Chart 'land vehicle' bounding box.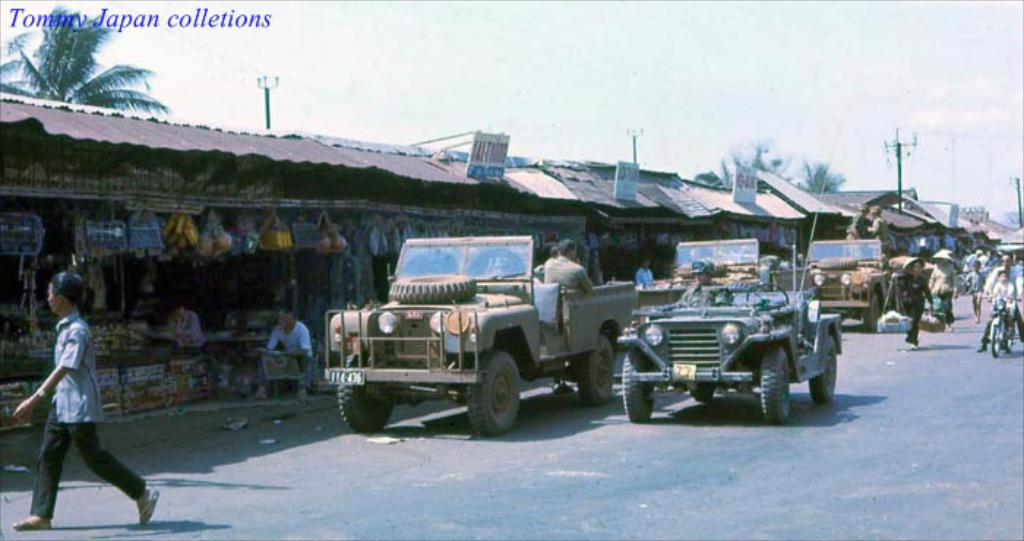
Charted: BBox(616, 251, 850, 420).
